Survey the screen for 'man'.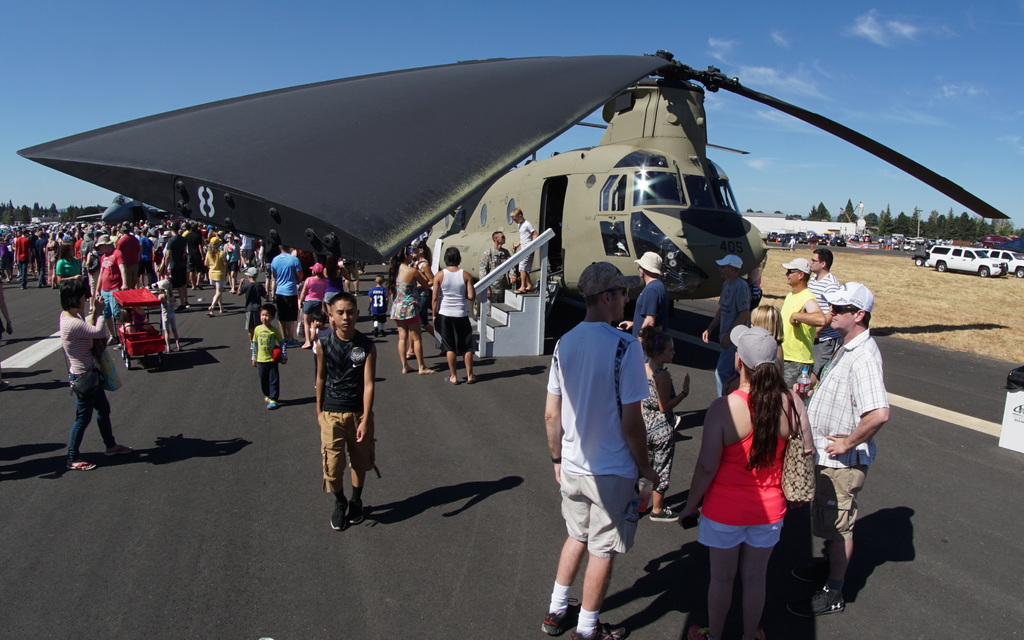
Survey found: <region>610, 249, 675, 369</region>.
